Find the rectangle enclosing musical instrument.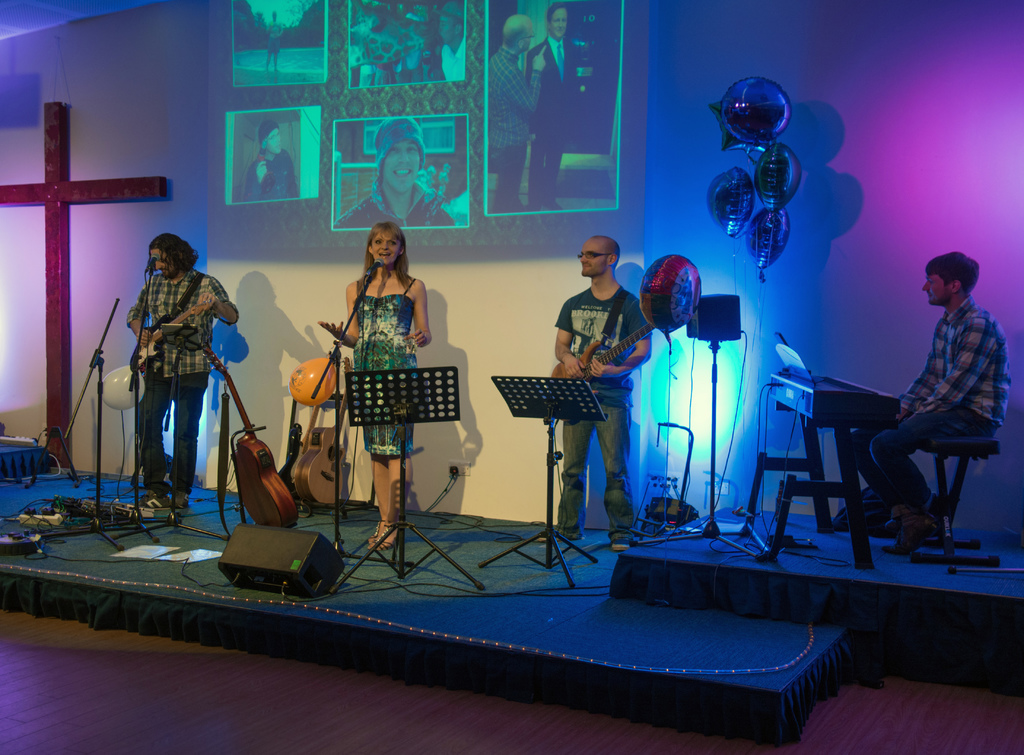
(x1=547, y1=326, x2=657, y2=384).
